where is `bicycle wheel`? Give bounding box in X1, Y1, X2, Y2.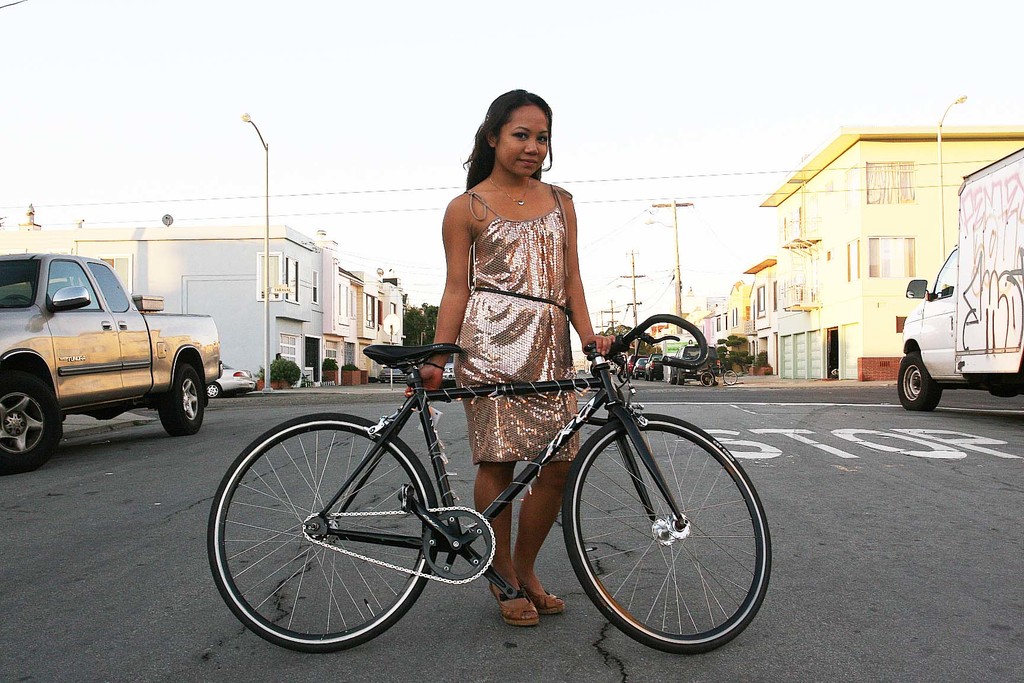
204, 409, 445, 653.
